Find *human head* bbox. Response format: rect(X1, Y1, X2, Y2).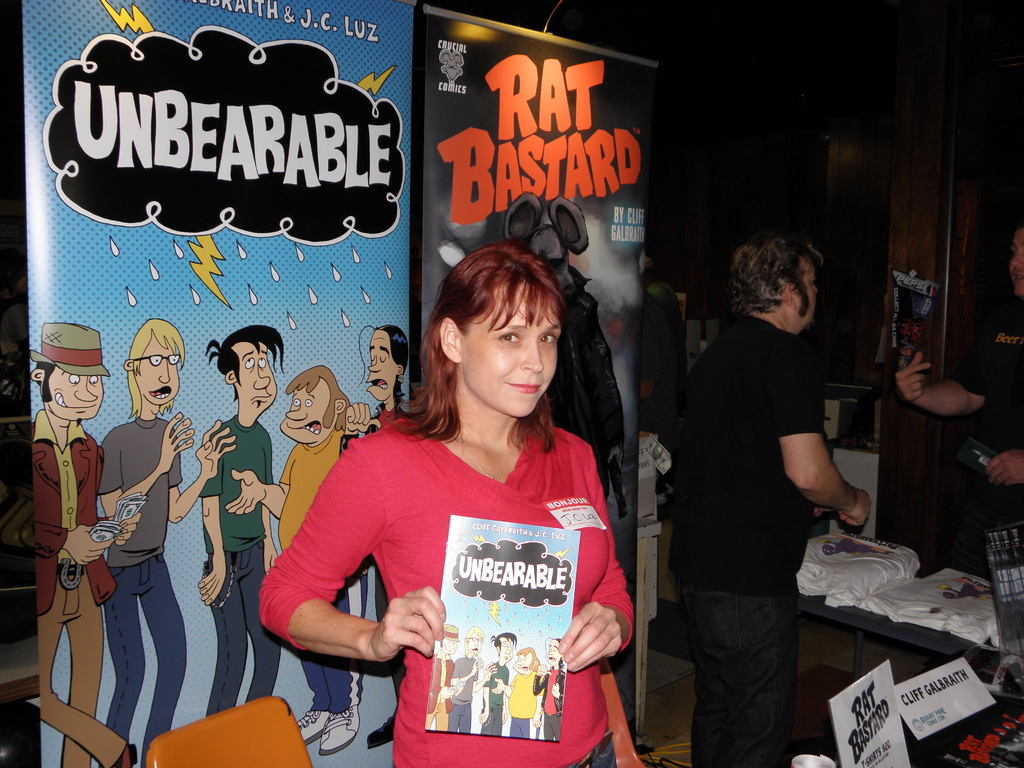
rect(278, 365, 348, 447).
